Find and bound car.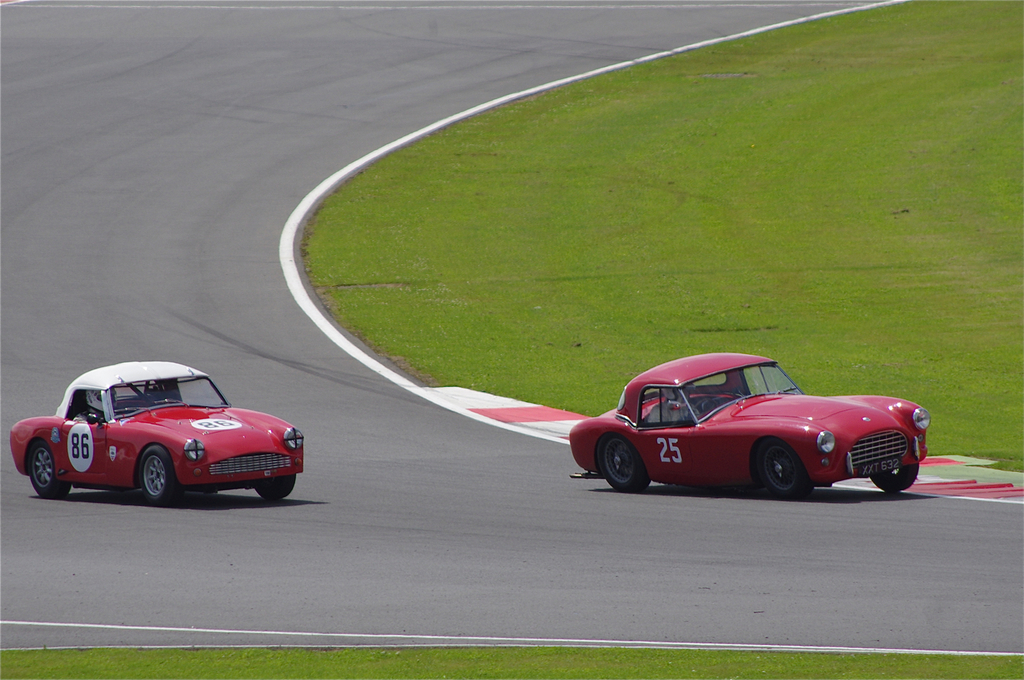
Bound: pyautogui.locateOnScreen(565, 352, 929, 501).
